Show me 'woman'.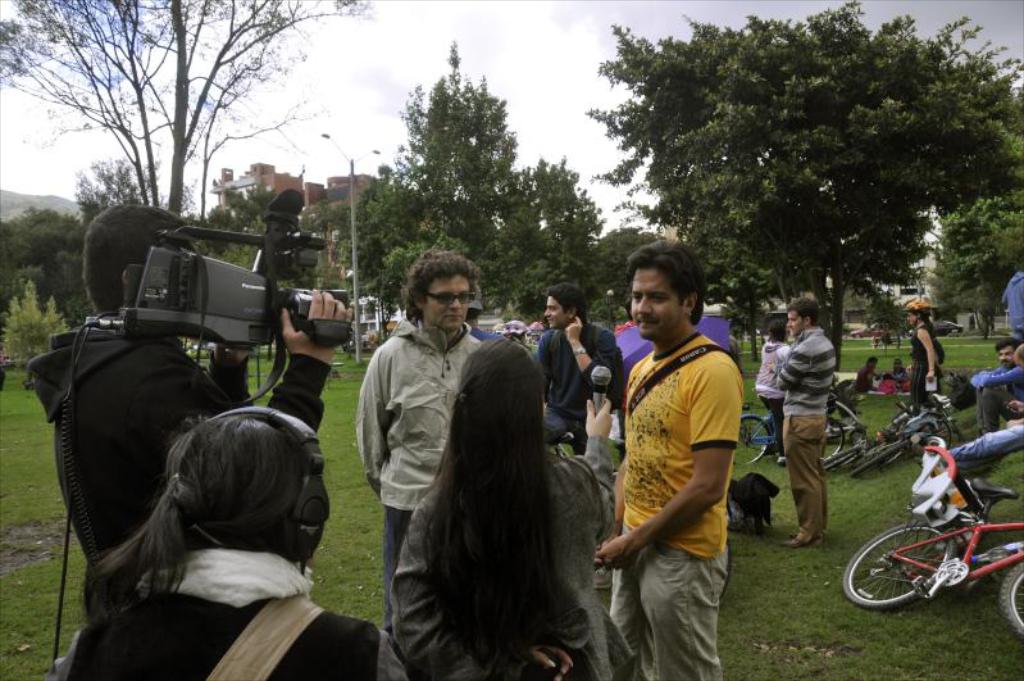
'woman' is here: left=372, top=277, right=610, bottom=680.
